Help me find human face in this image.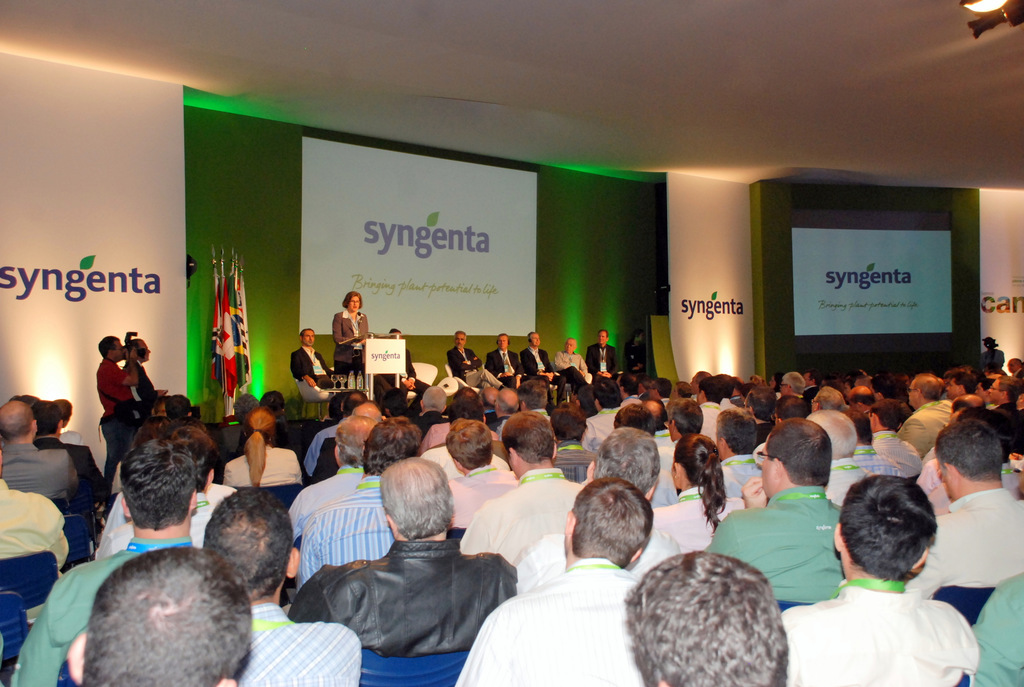
Found it: left=347, top=296, right=360, bottom=315.
